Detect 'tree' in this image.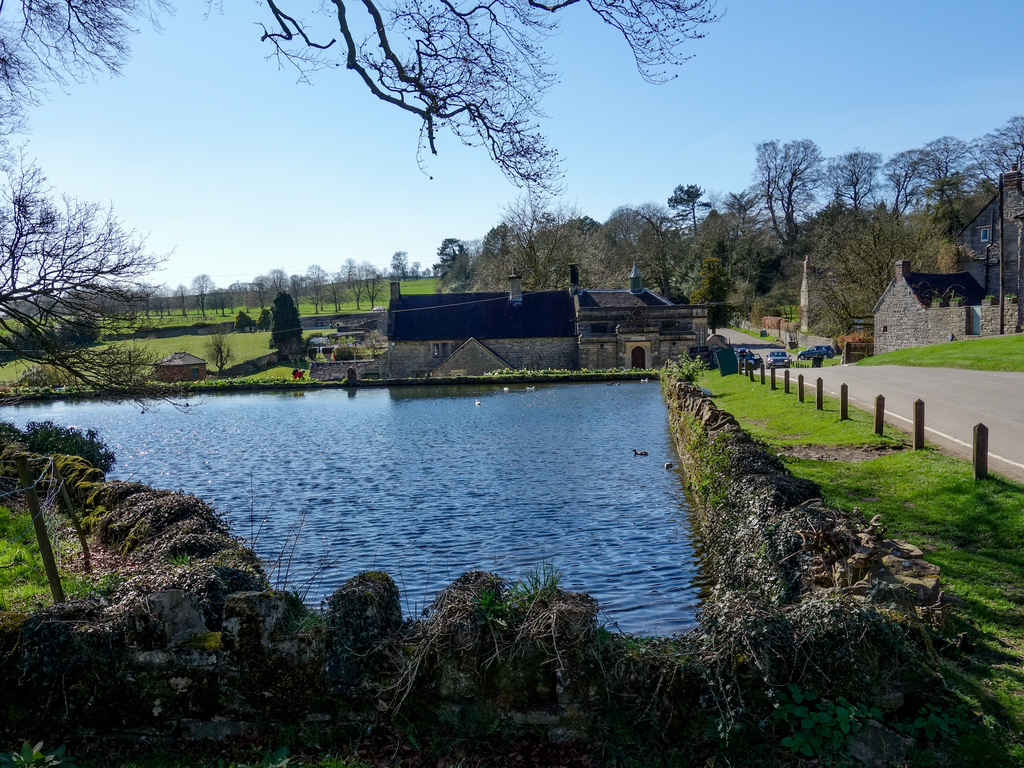
Detection: BBox(0, 0, 720, 416).
